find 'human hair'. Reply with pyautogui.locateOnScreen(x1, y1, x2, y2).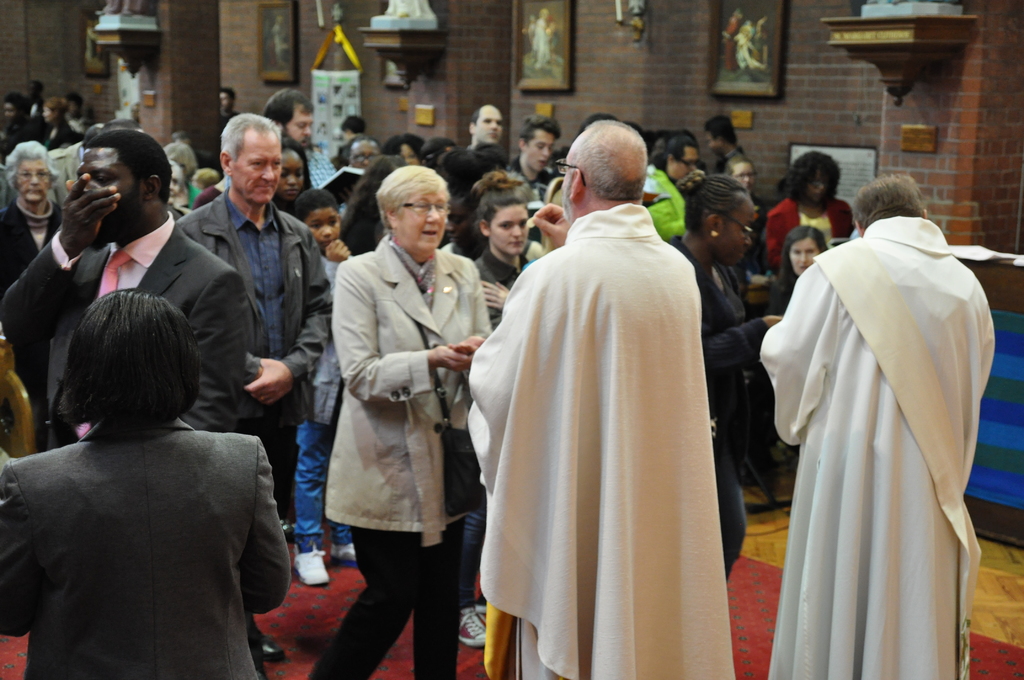
pyautogui.locateOnScreen(518, 110, 563, 147).
